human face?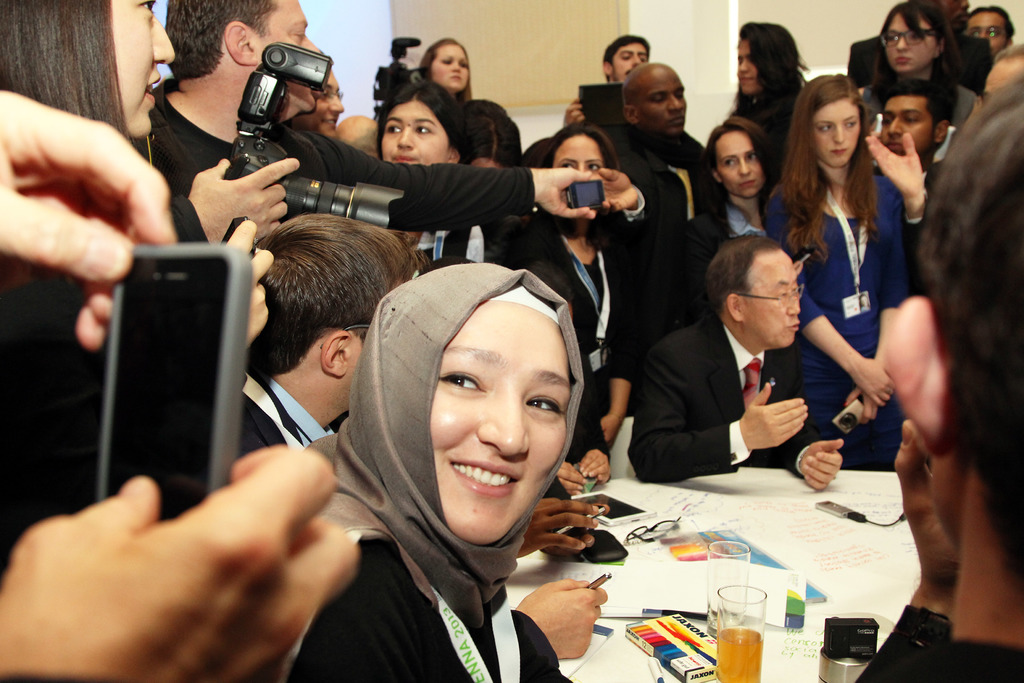
[637,69,688,136]
